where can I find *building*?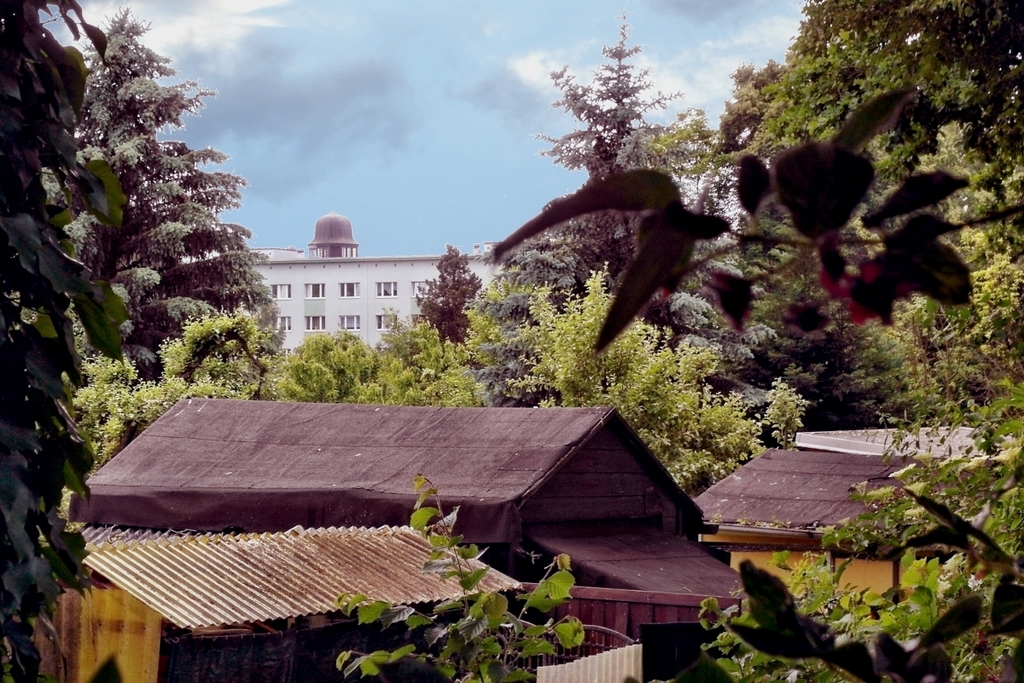
You can find it at region(237, 213, 511, 363).
